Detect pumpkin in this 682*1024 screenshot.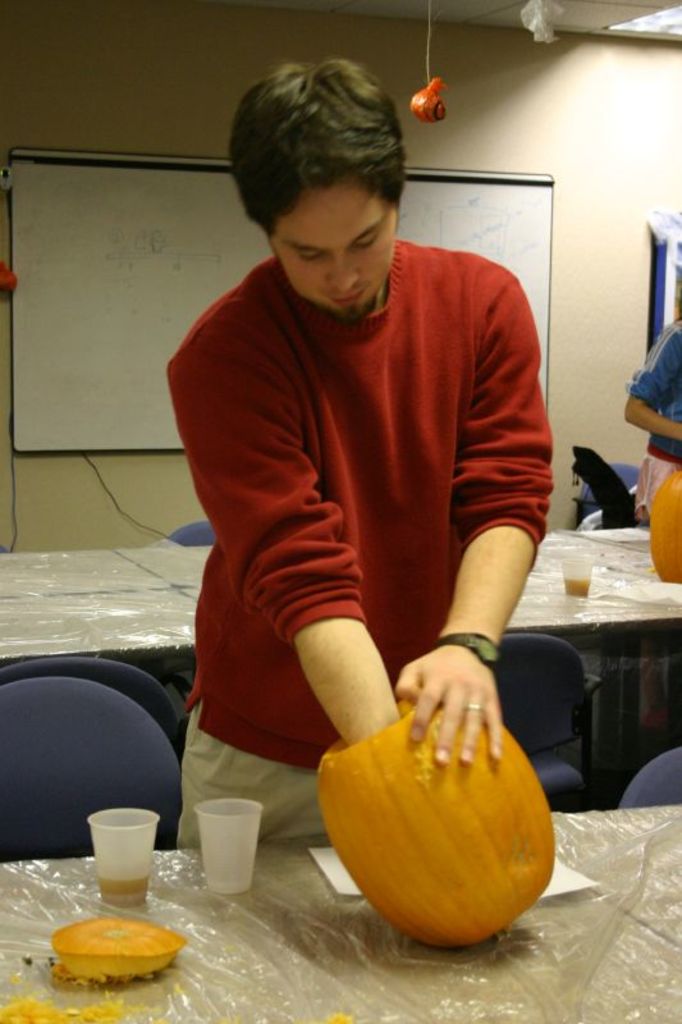
Detection: (649, 458, 681, 588).
